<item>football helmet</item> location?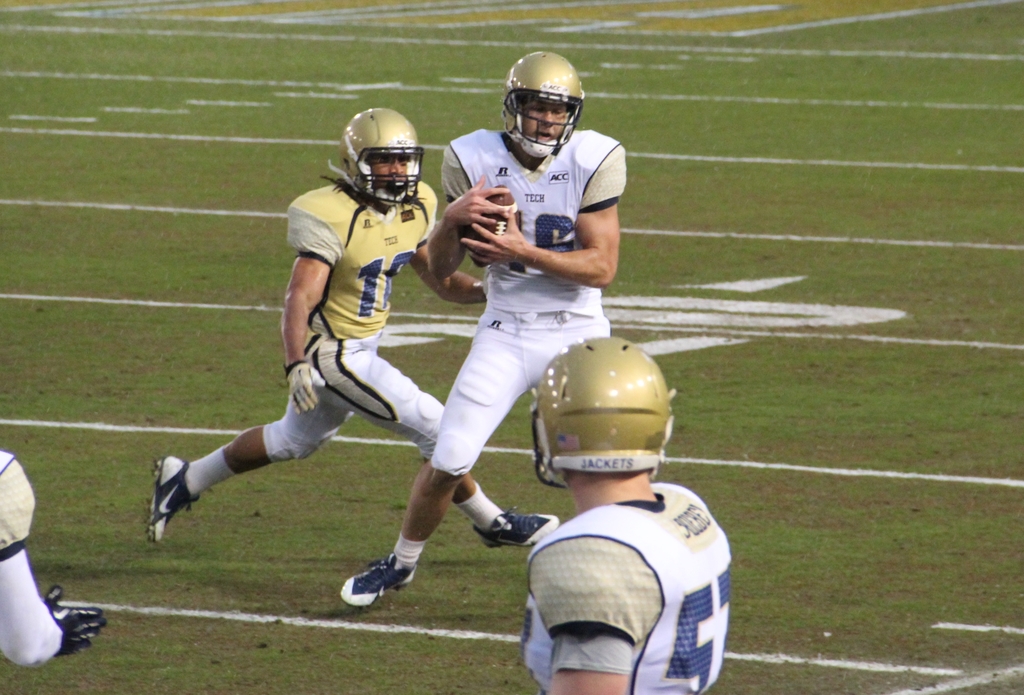
{"x1": 499, "y1": 50, "x2": 588, "y2": 156}
